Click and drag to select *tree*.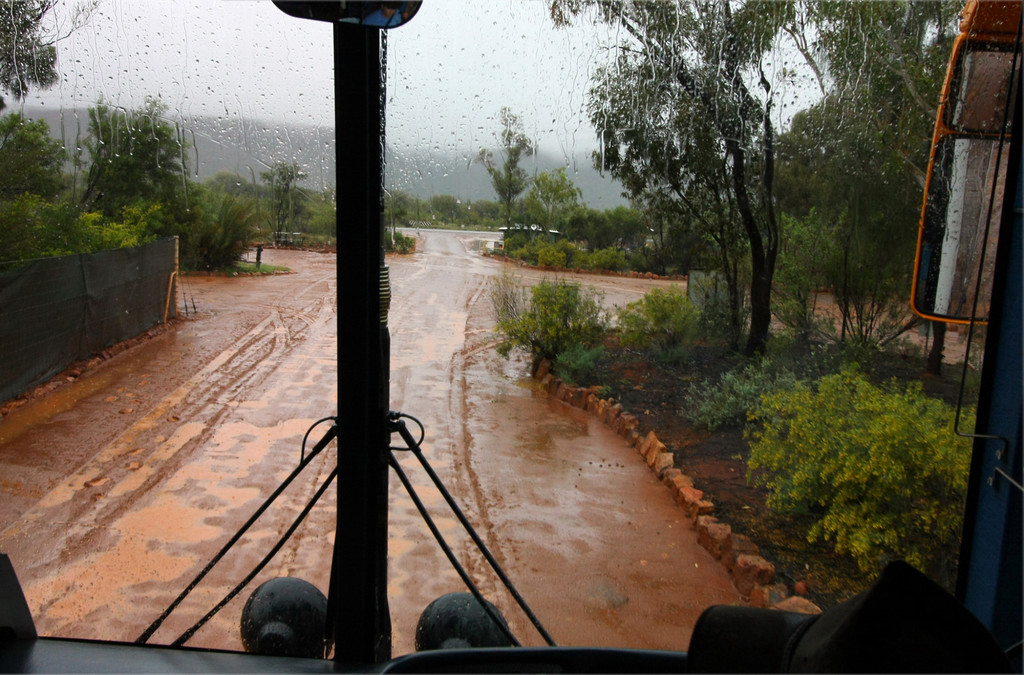
Selection: (777,1,966,354).
